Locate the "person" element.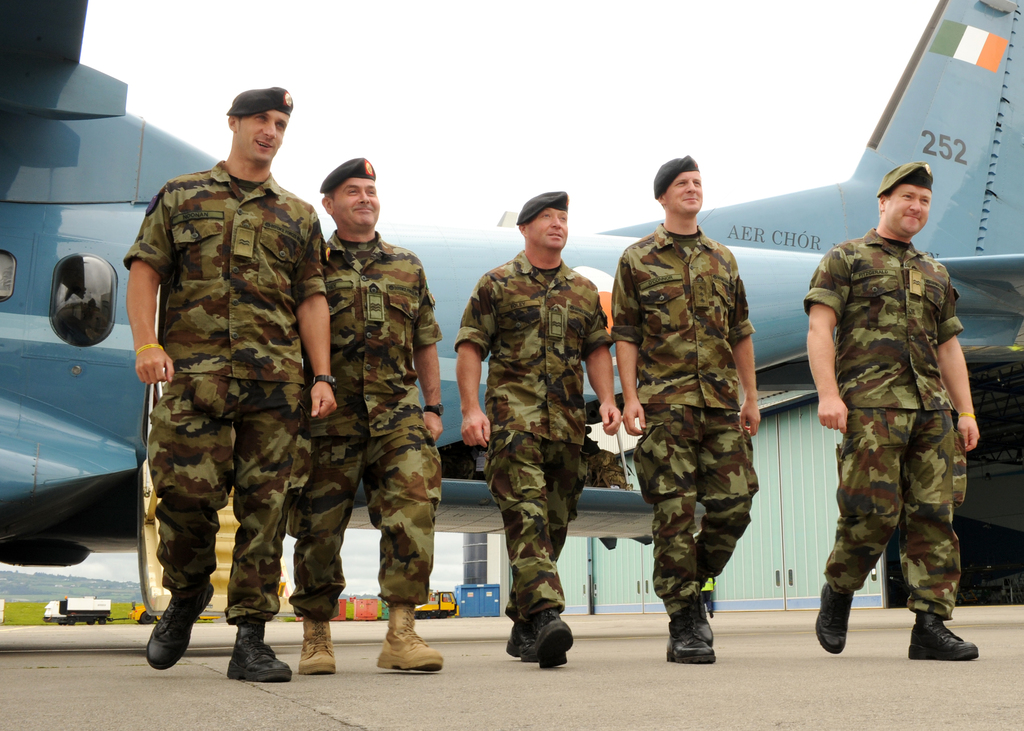
Element bbox: region(611, 150, 760, 663).
